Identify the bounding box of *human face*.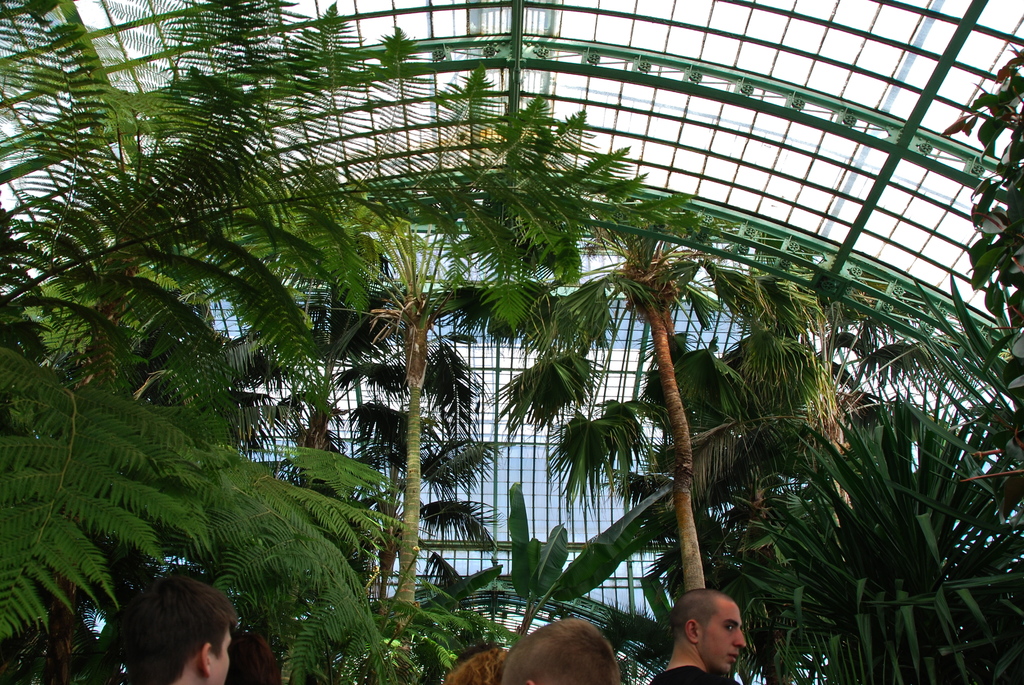
[211,627,232,684].
